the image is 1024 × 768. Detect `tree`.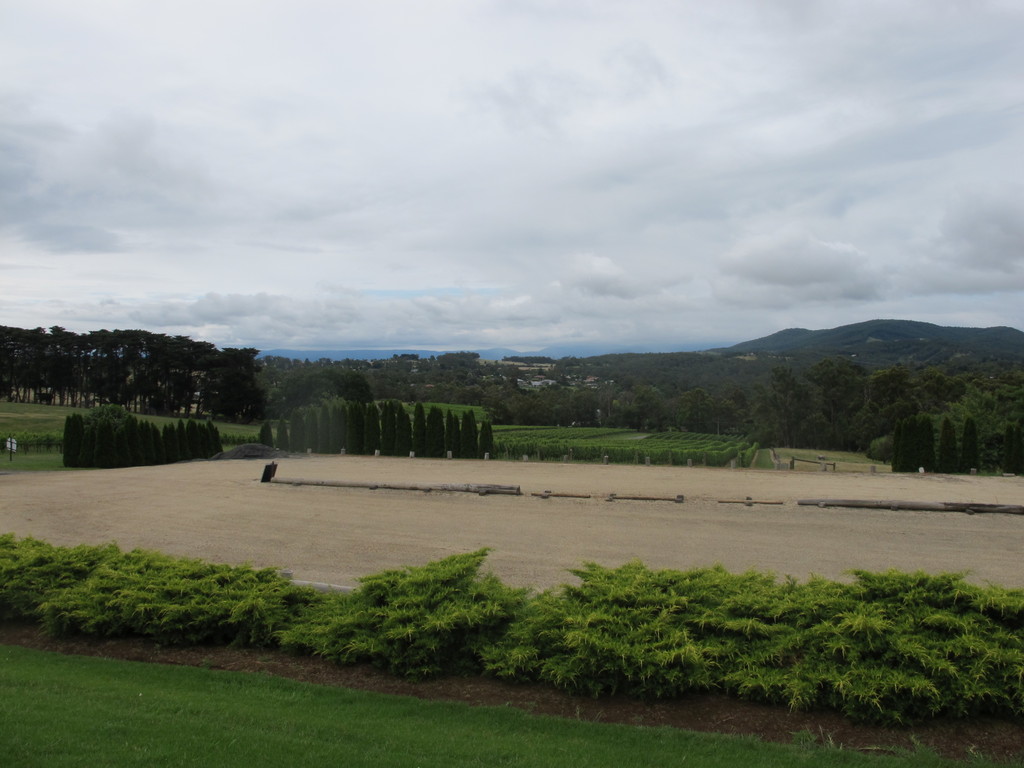
Detection: (954,412,981,471).
